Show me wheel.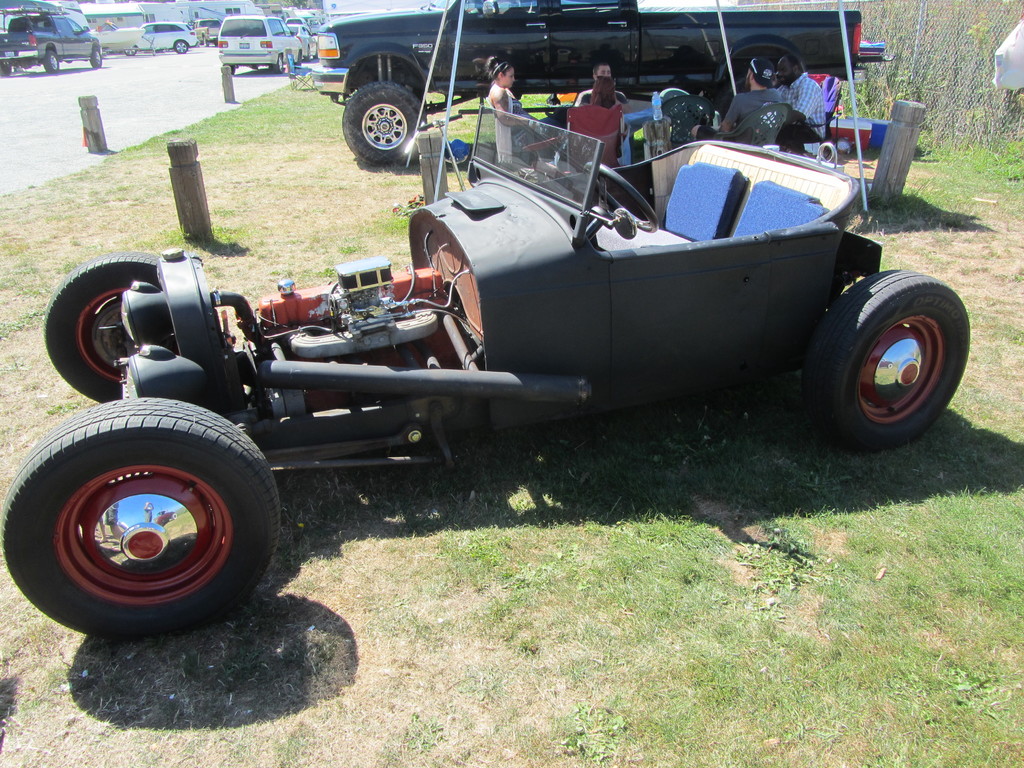
wheel is here: crop(47, 43, 59, 74).
